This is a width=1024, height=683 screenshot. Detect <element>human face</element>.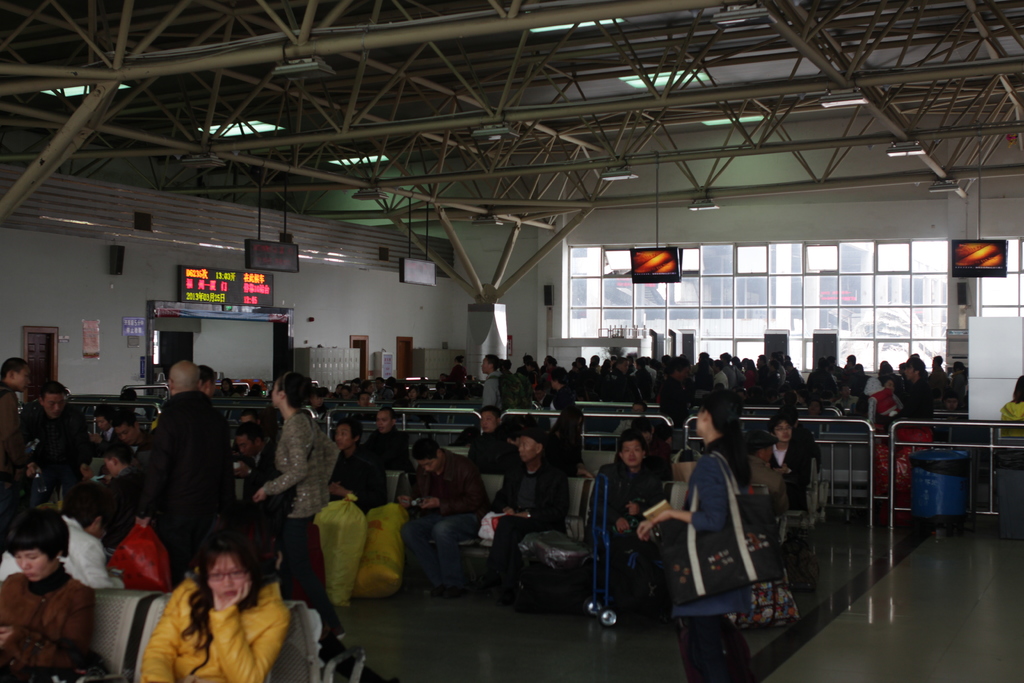
771:417:794:445.
